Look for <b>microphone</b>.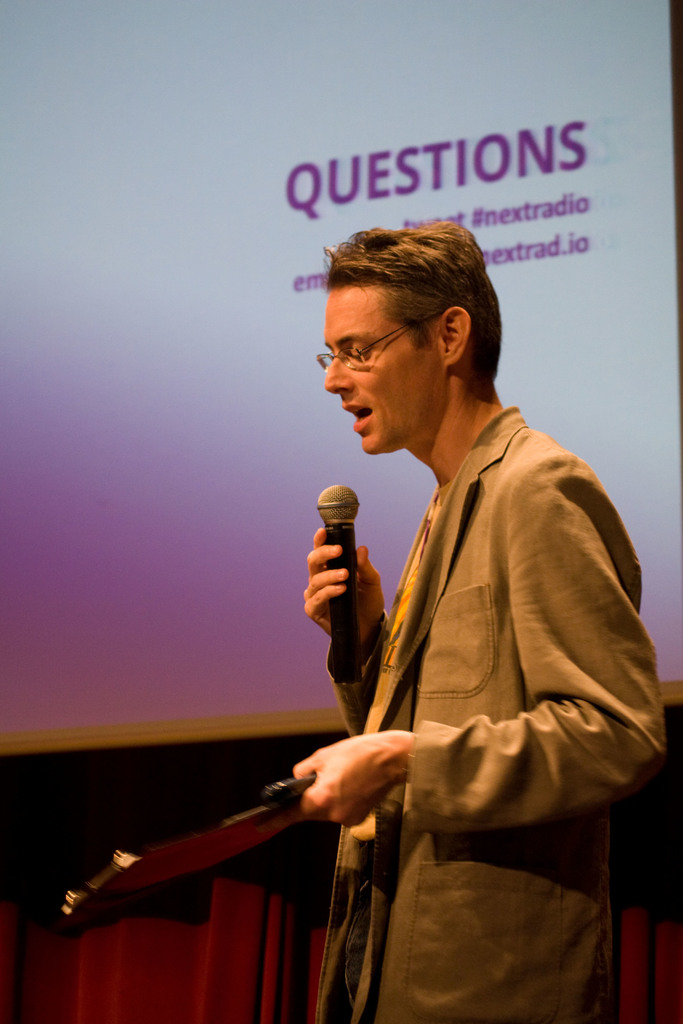
Found: 293, 507, 411, 666.
